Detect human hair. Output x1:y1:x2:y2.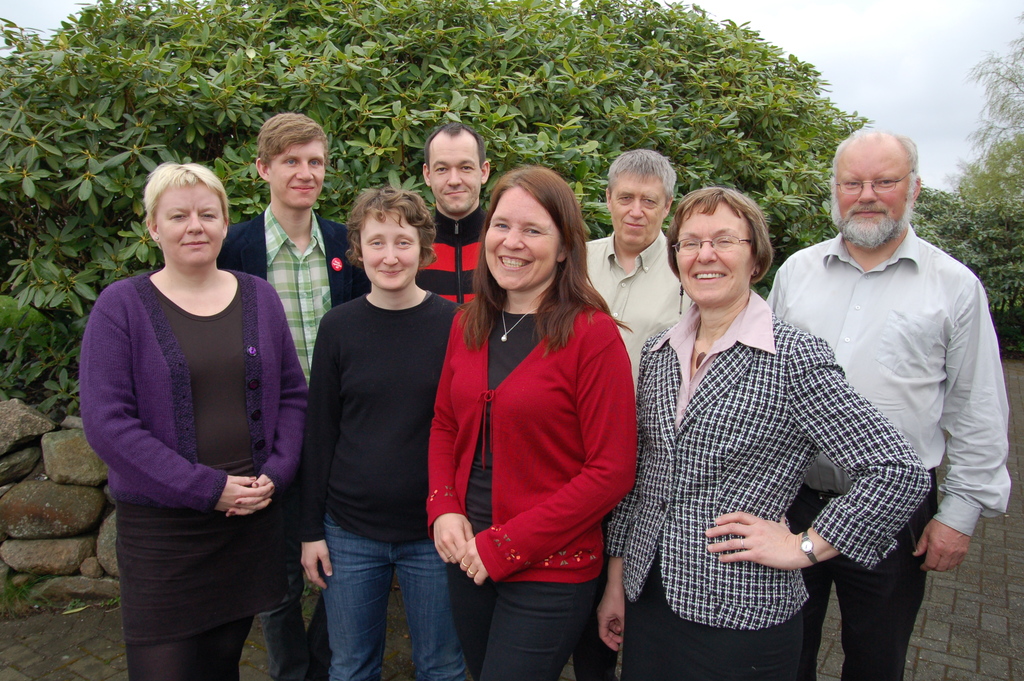
665:186:774:284.
